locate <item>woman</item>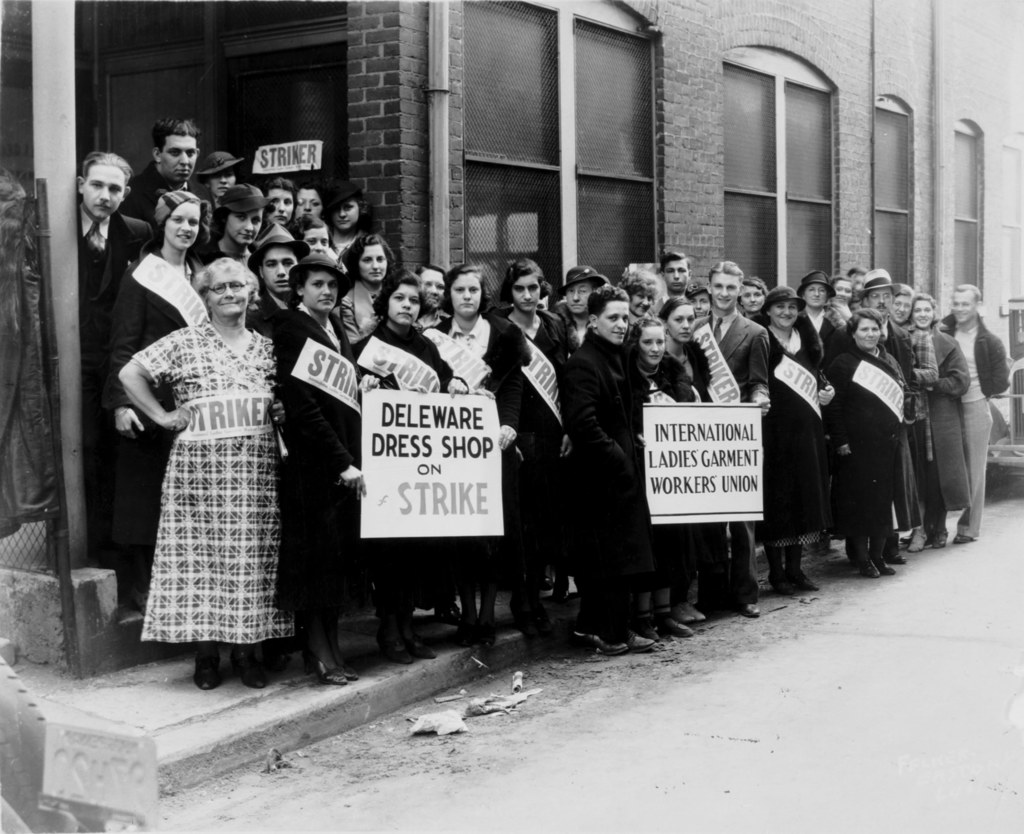
{"x1": 832, "y1": 309, "x2": 912, "y2": 576}
